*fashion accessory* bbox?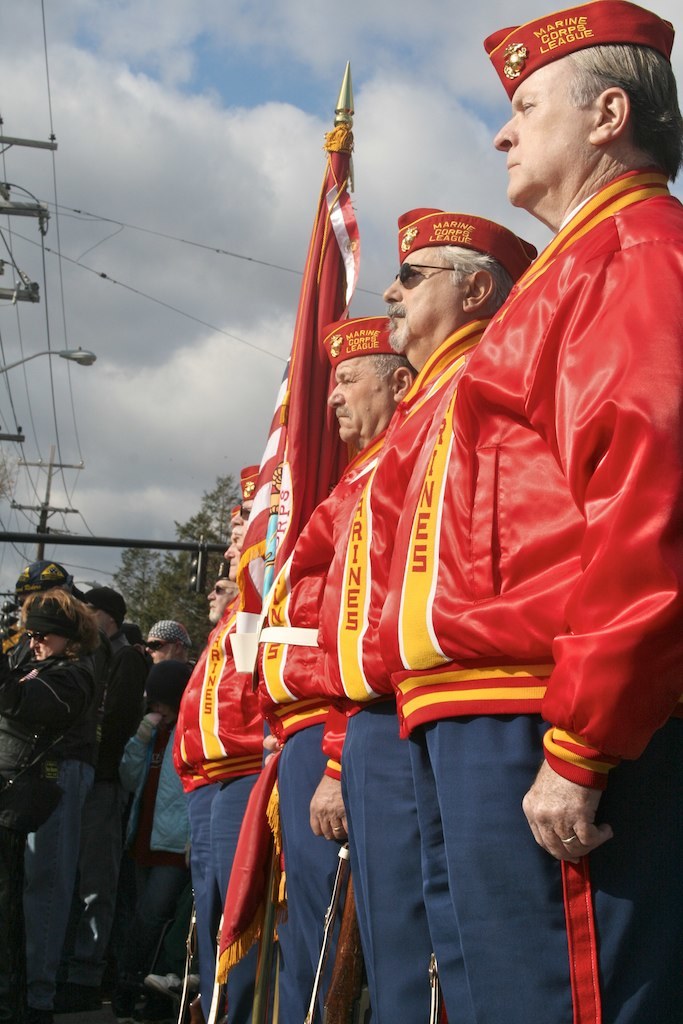
[17,562,77,586]
